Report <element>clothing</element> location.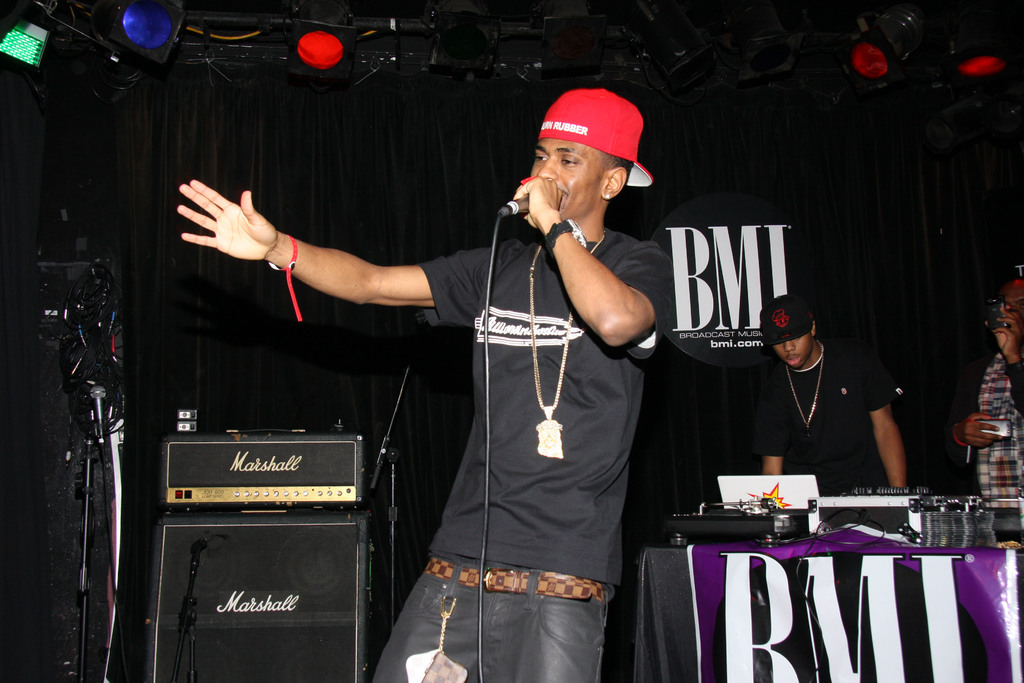
Report: 408, 160, 644, 640.
